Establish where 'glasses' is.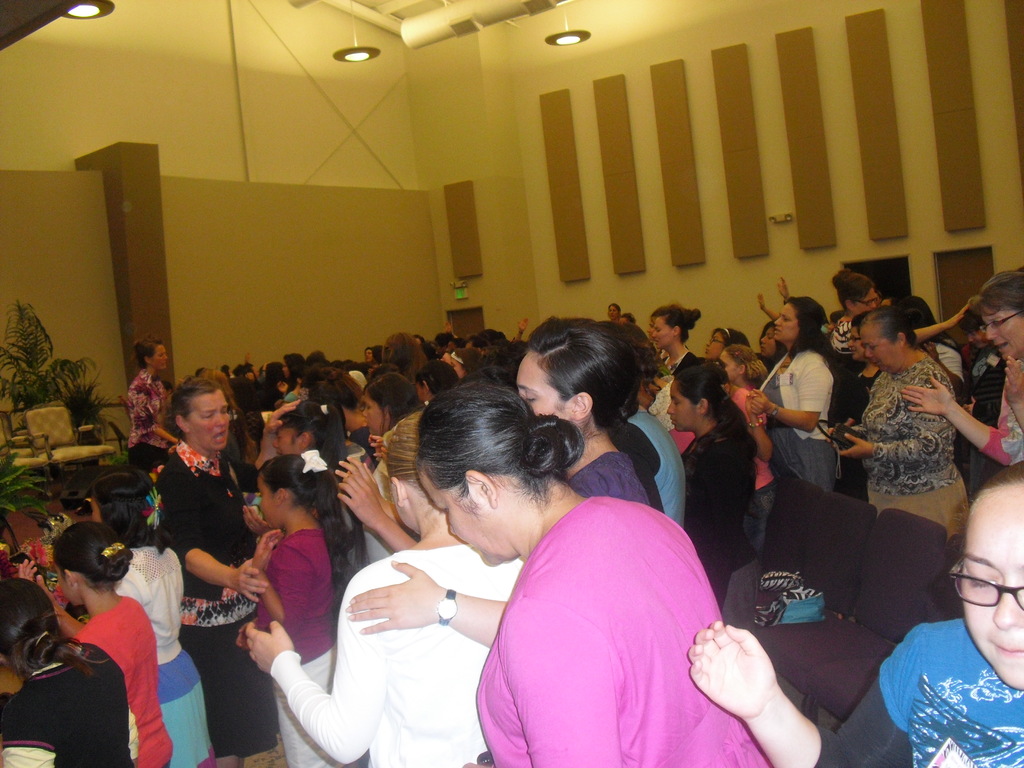
Established at [929,567,1023,623].
